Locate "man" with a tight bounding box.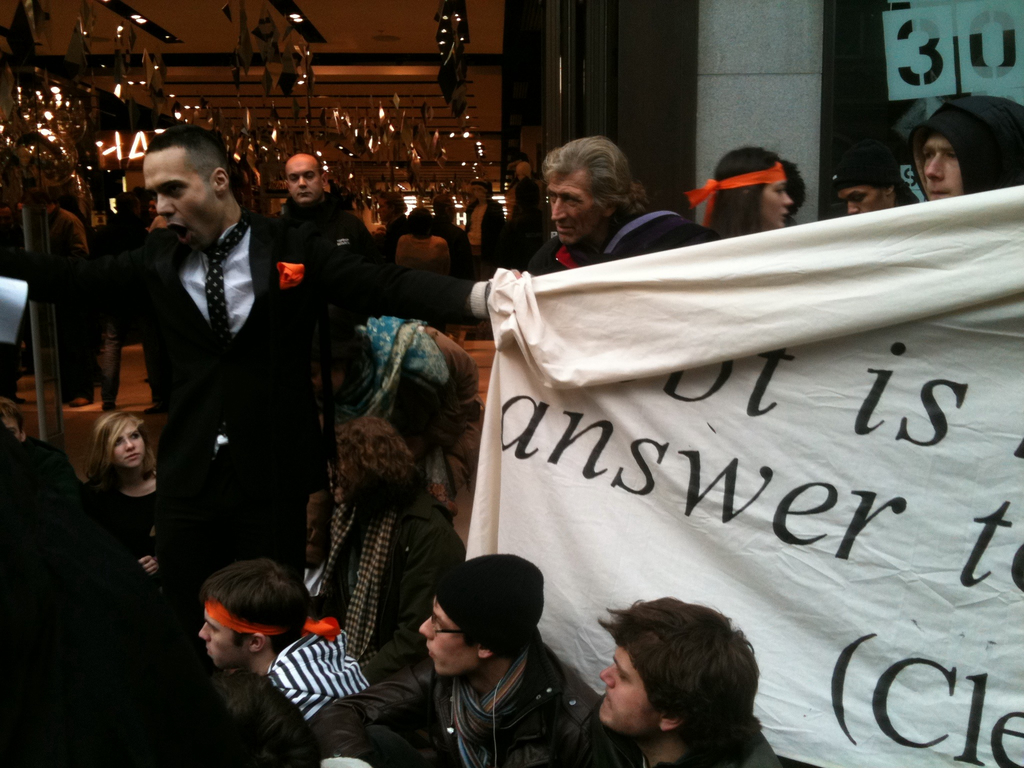
431:195:472:278.
